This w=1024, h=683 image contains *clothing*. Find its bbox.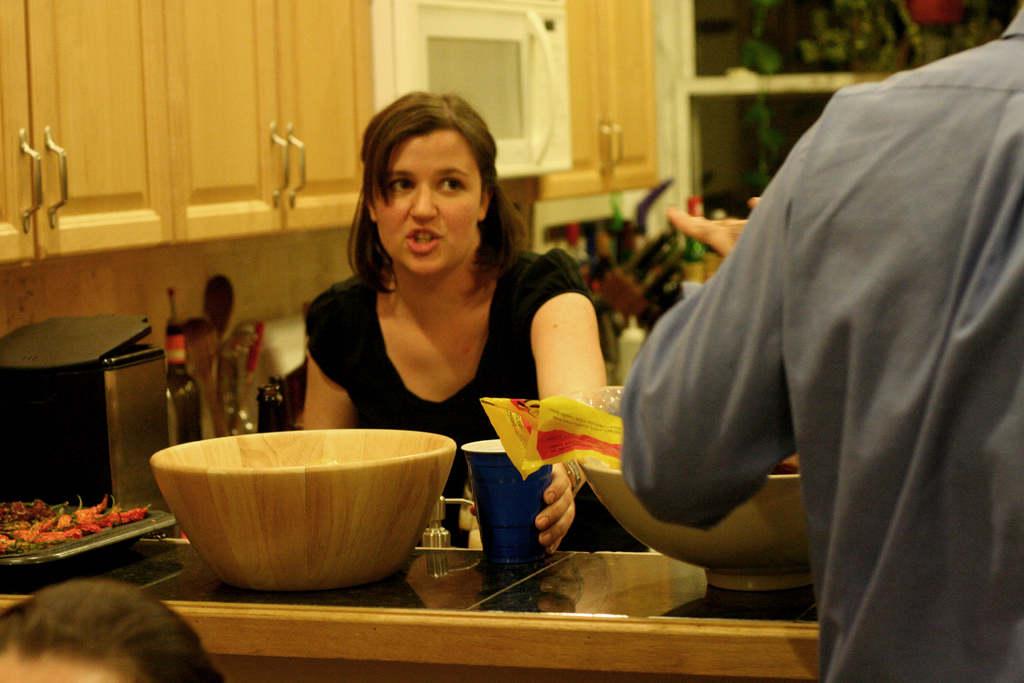
bbox=[635, 17, 1023, 669].
